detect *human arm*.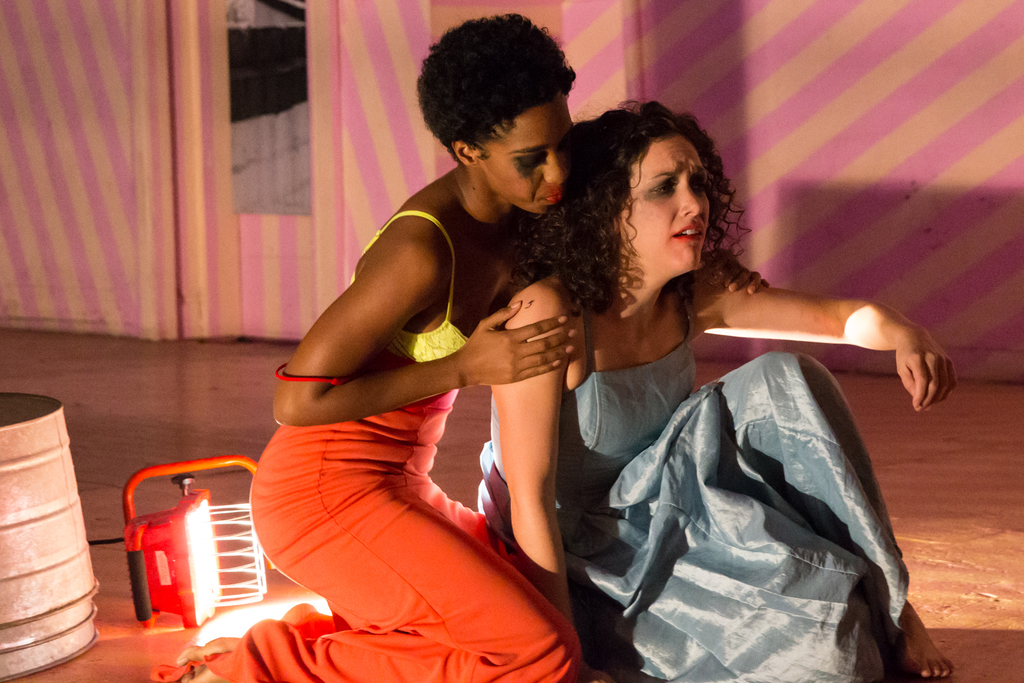
Detected at (504, 276, 604, 682).
